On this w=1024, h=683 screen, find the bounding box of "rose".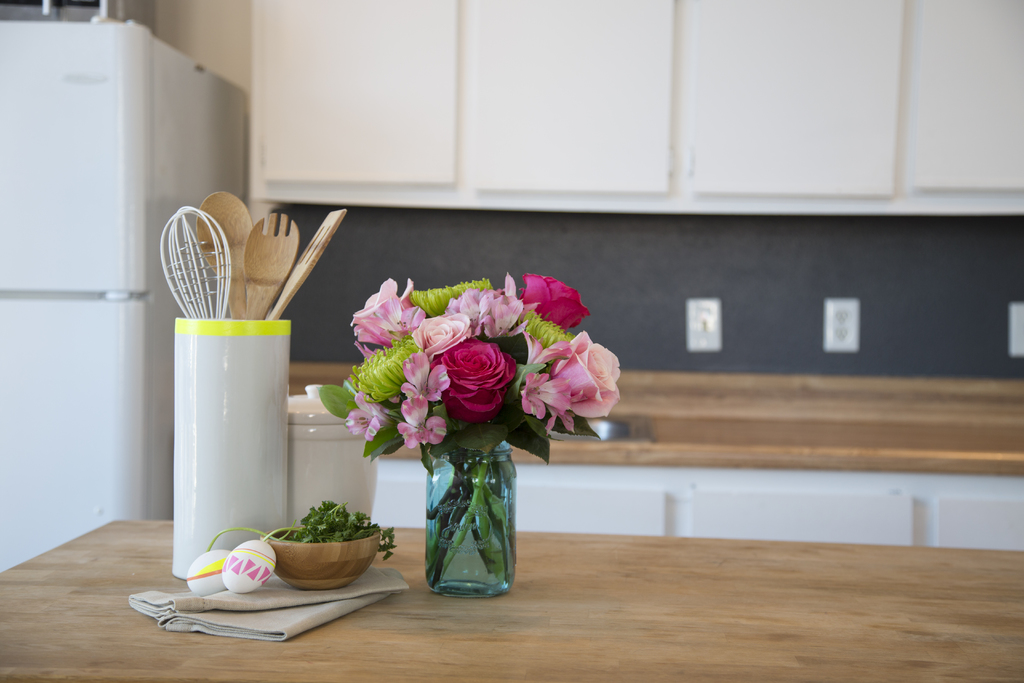
Bounding box: 518,273,590,334.
